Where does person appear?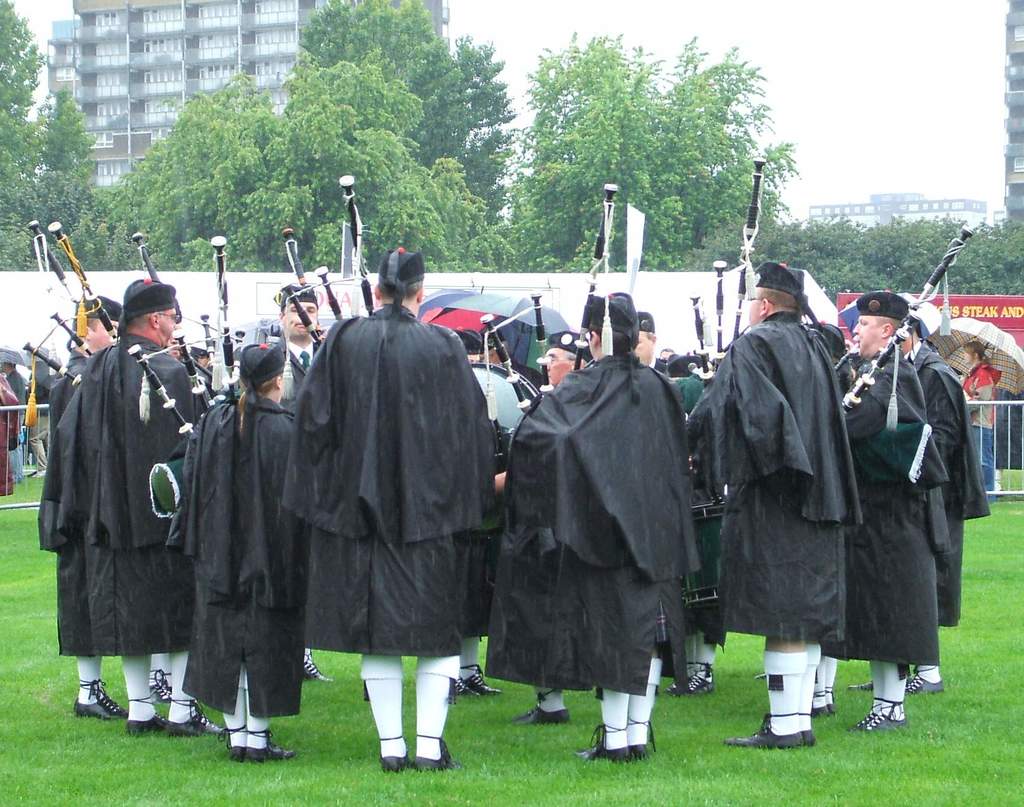
Appears at rect(694, 260, 866, 747).
